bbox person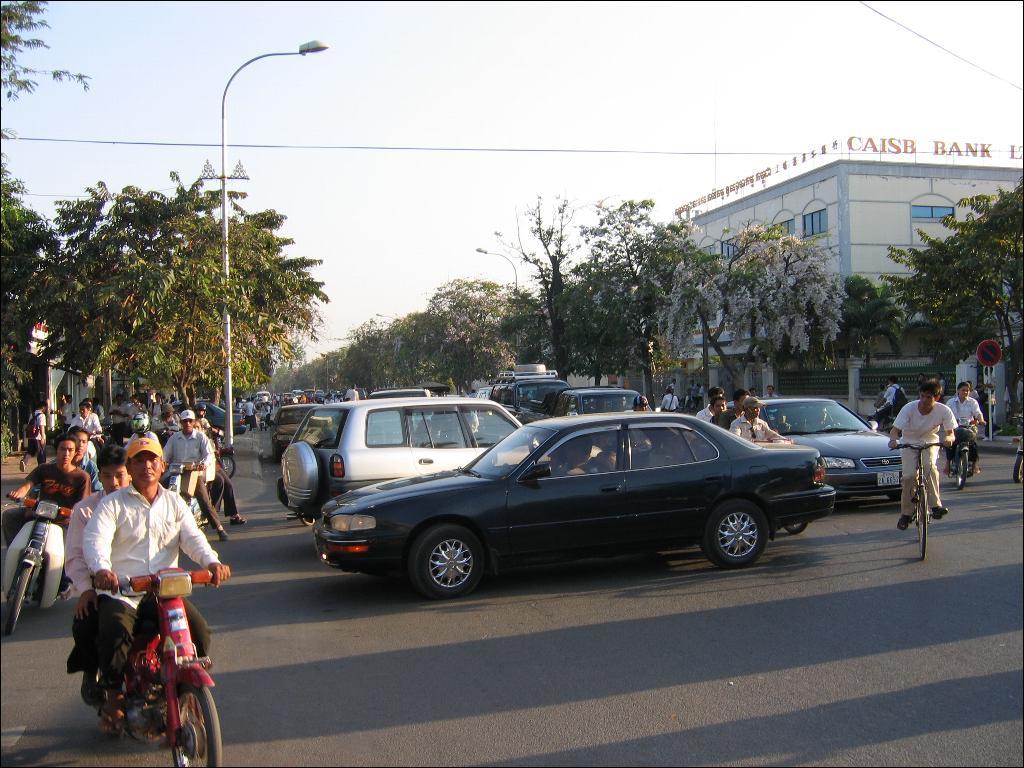
(943,377,987,482)
